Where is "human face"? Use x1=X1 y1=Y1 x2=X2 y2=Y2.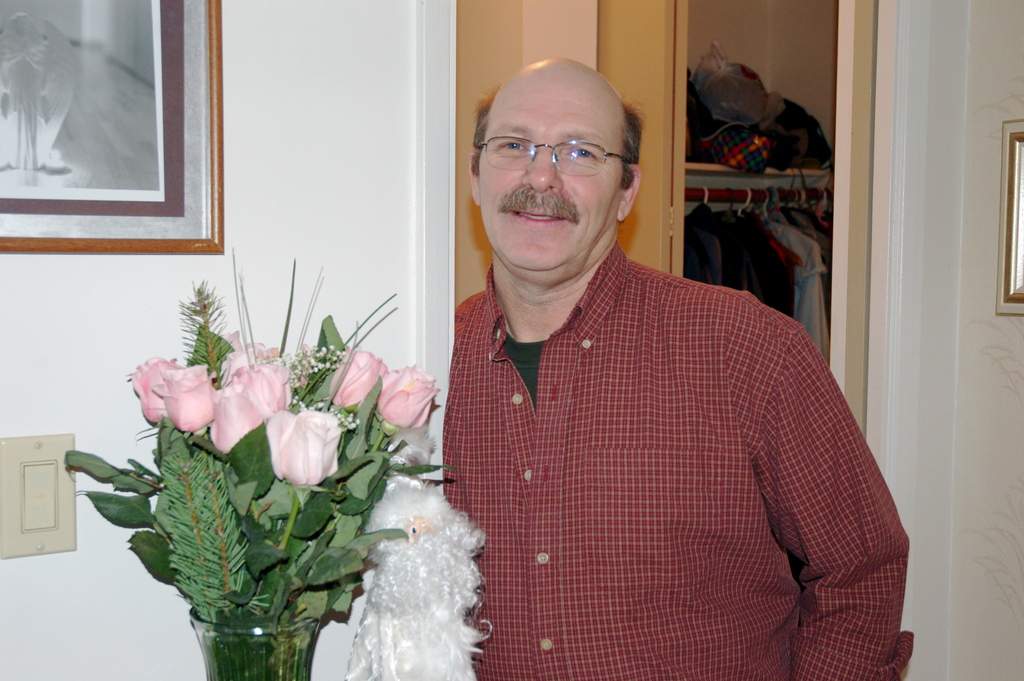
x1=468 y1=72 x2=618 y2=293.
